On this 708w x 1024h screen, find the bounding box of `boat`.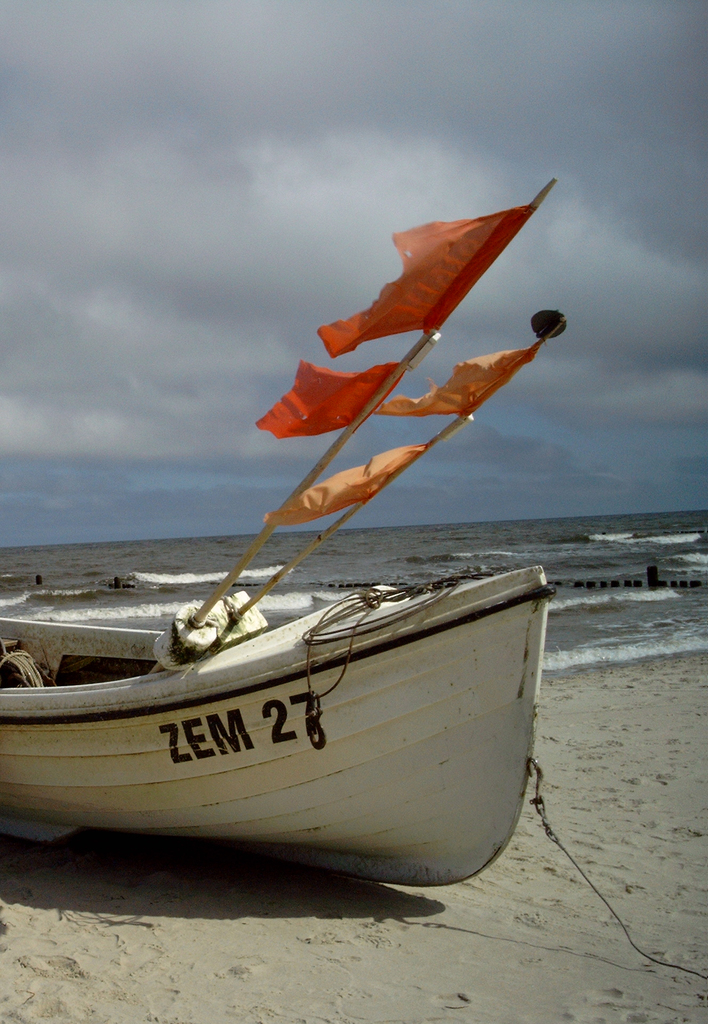
Bounding box: <bbox>0, 177, 556, 896</bbox>.
